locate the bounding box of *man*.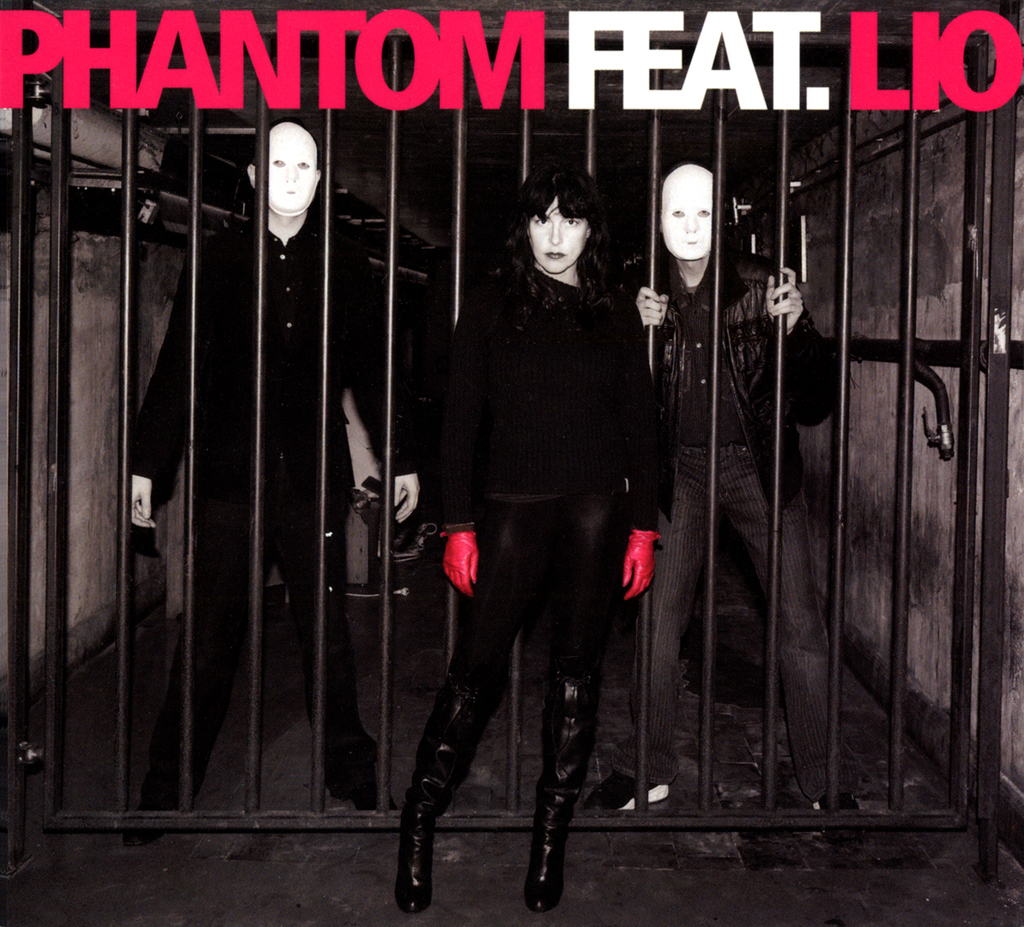
Bounding box: [114, 120, 421, 853].
